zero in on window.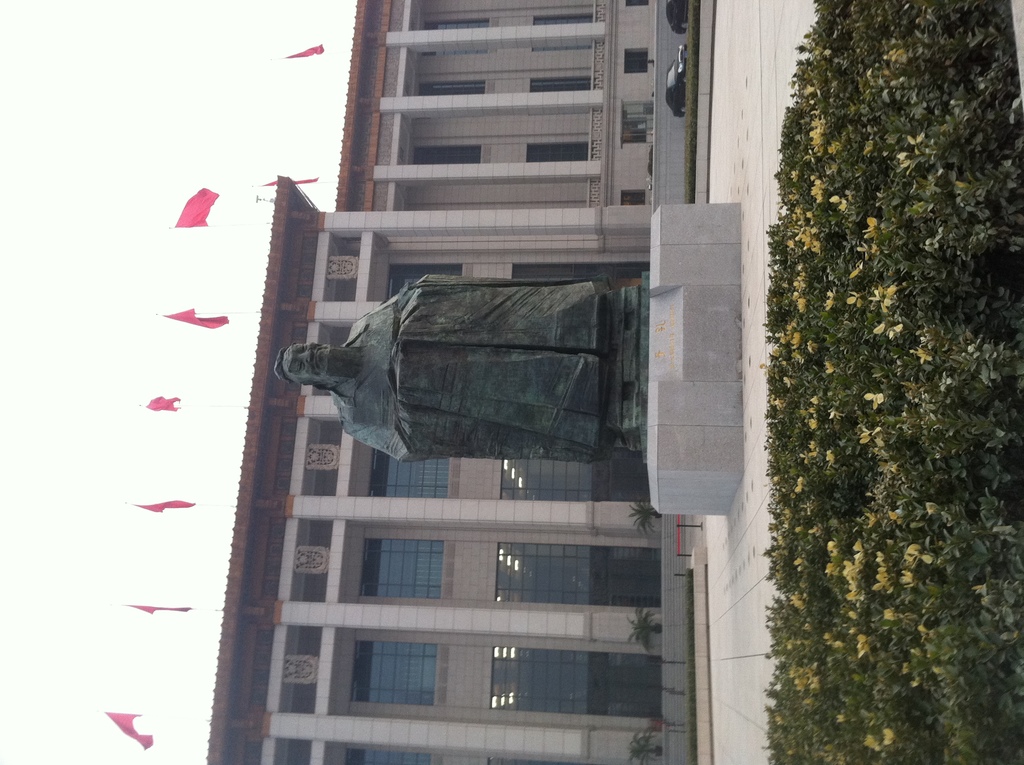
Zeroed in: region(488, 650, 660, 716).
